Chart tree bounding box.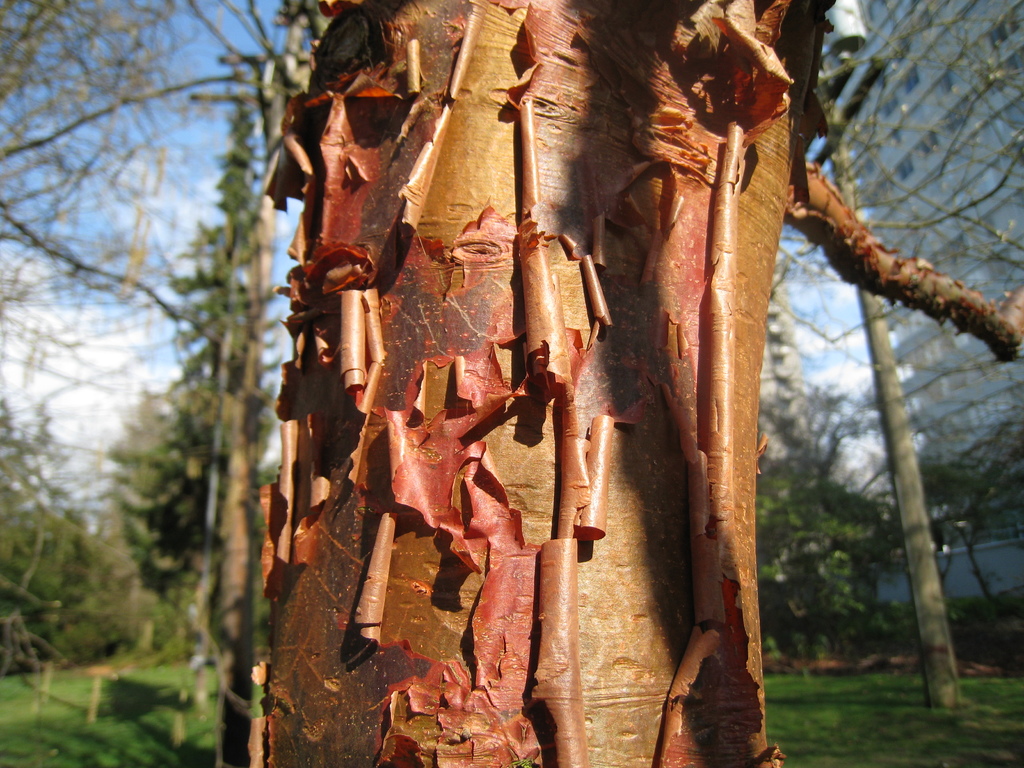
Charted: [0, 0, 287, 705].
